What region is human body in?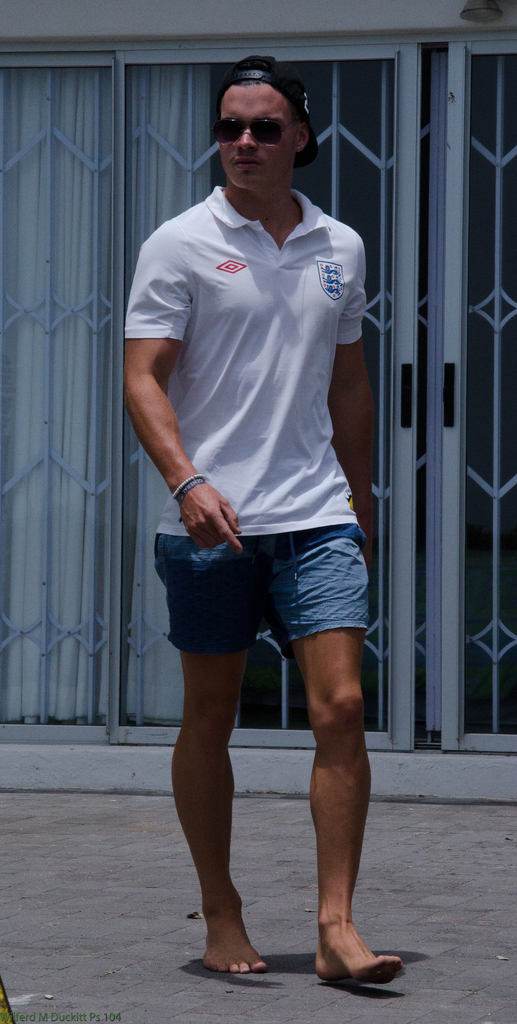
bbox=(121, 0, 406, 998).
